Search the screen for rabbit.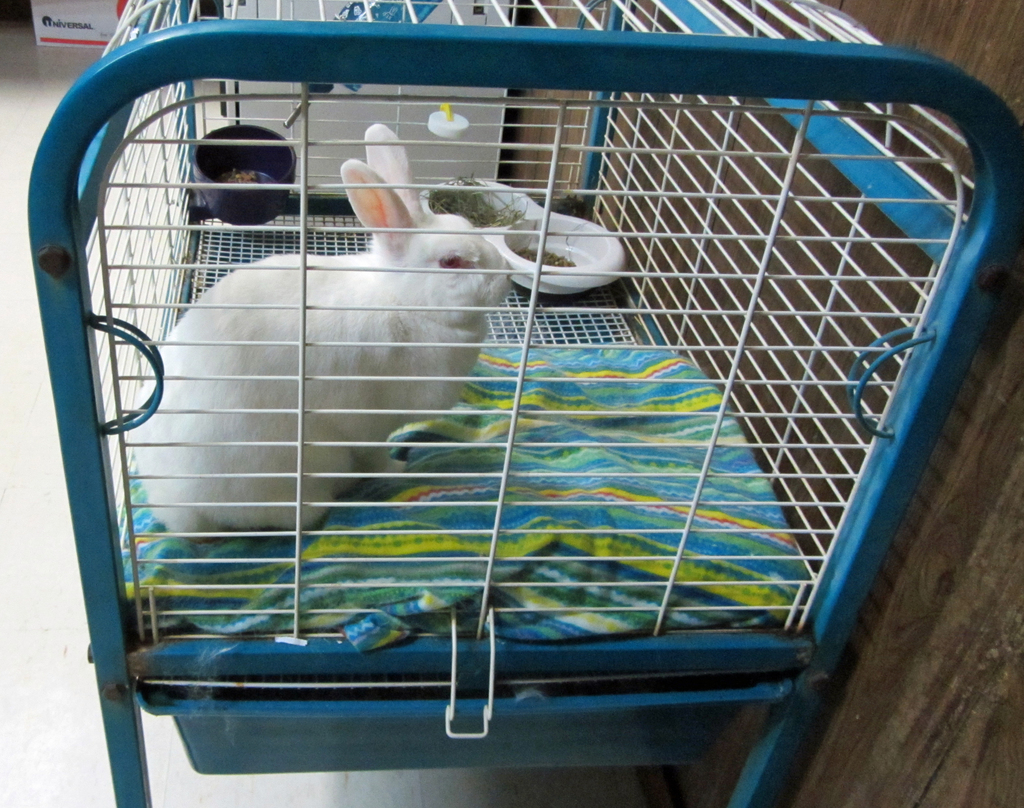
Found at <box>125,119,517,545</box>.
